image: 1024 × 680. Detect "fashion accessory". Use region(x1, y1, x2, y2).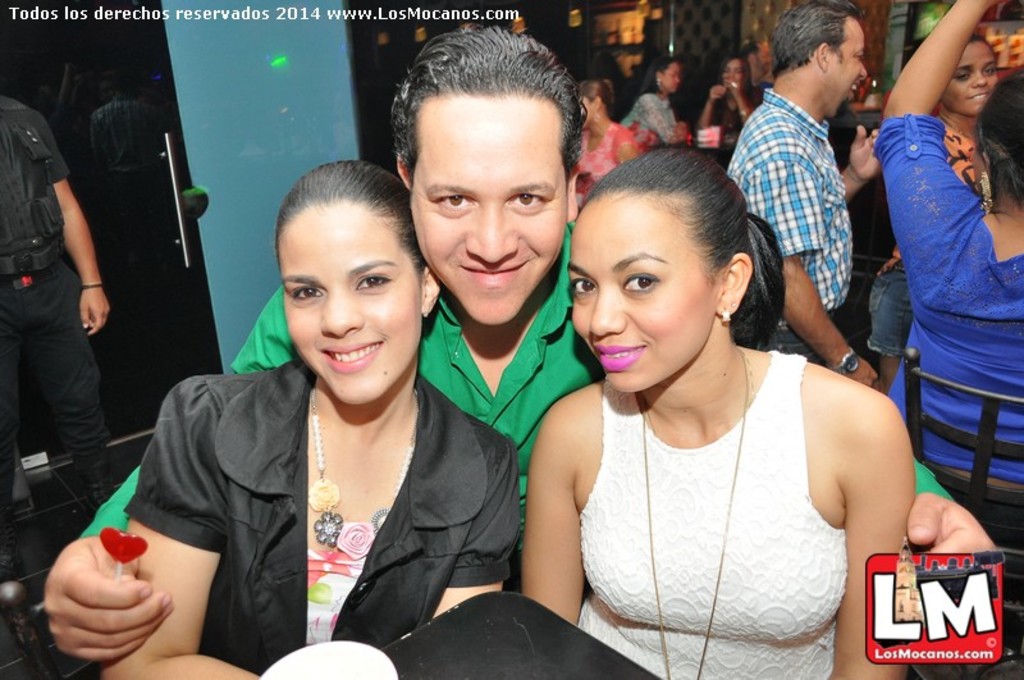
region(643, 350, 749, 679).
